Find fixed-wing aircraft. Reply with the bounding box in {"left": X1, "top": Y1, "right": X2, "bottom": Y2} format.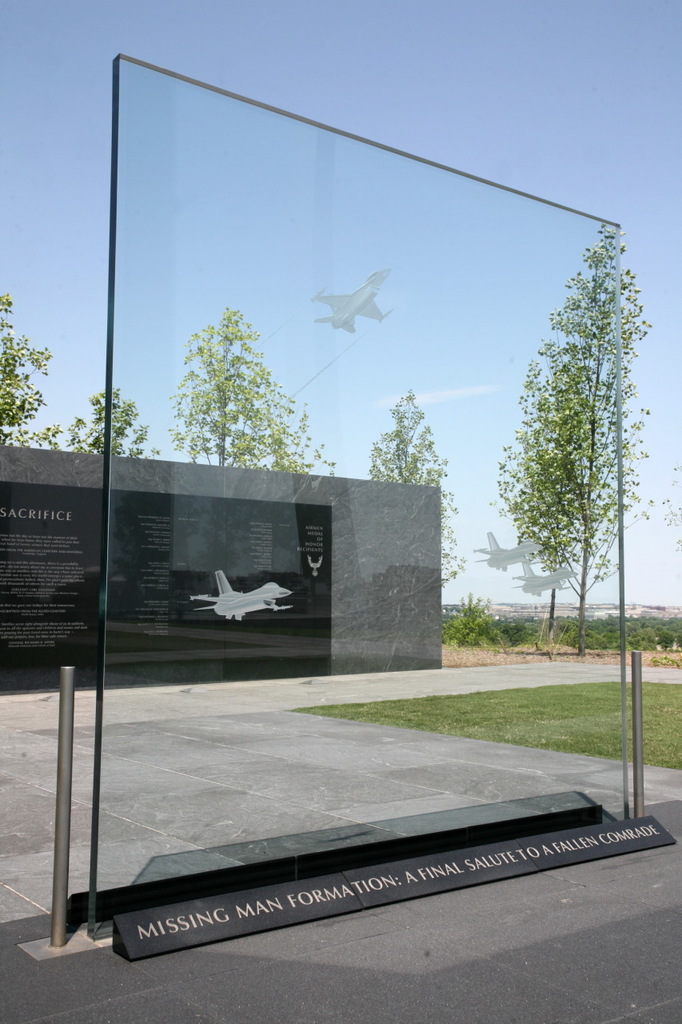
{"left": 302, "top": 246, "right": 405, "bottom": 348}.
